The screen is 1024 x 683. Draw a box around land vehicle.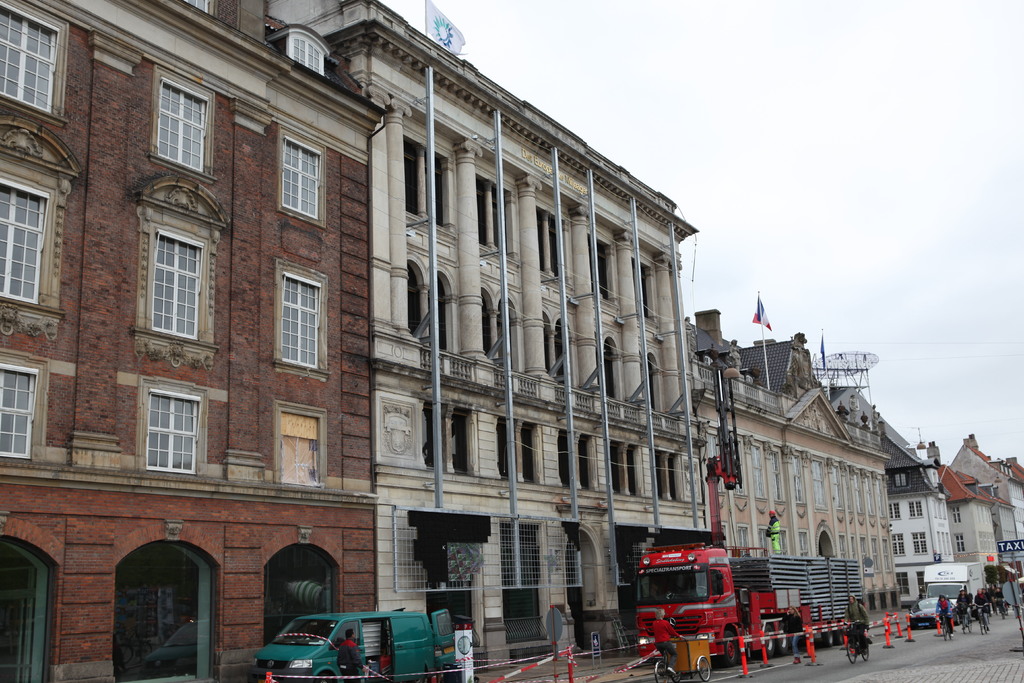
select_region(632, 532, 868, 657).
